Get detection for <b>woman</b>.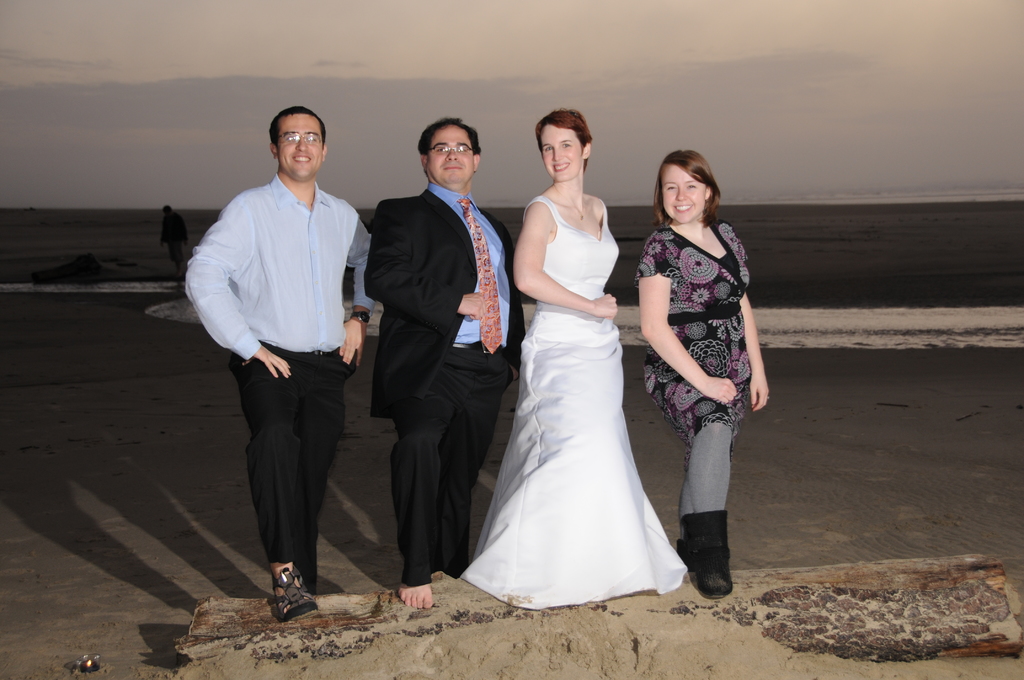
Detection: bbox=[477, 109, 689, 613].
